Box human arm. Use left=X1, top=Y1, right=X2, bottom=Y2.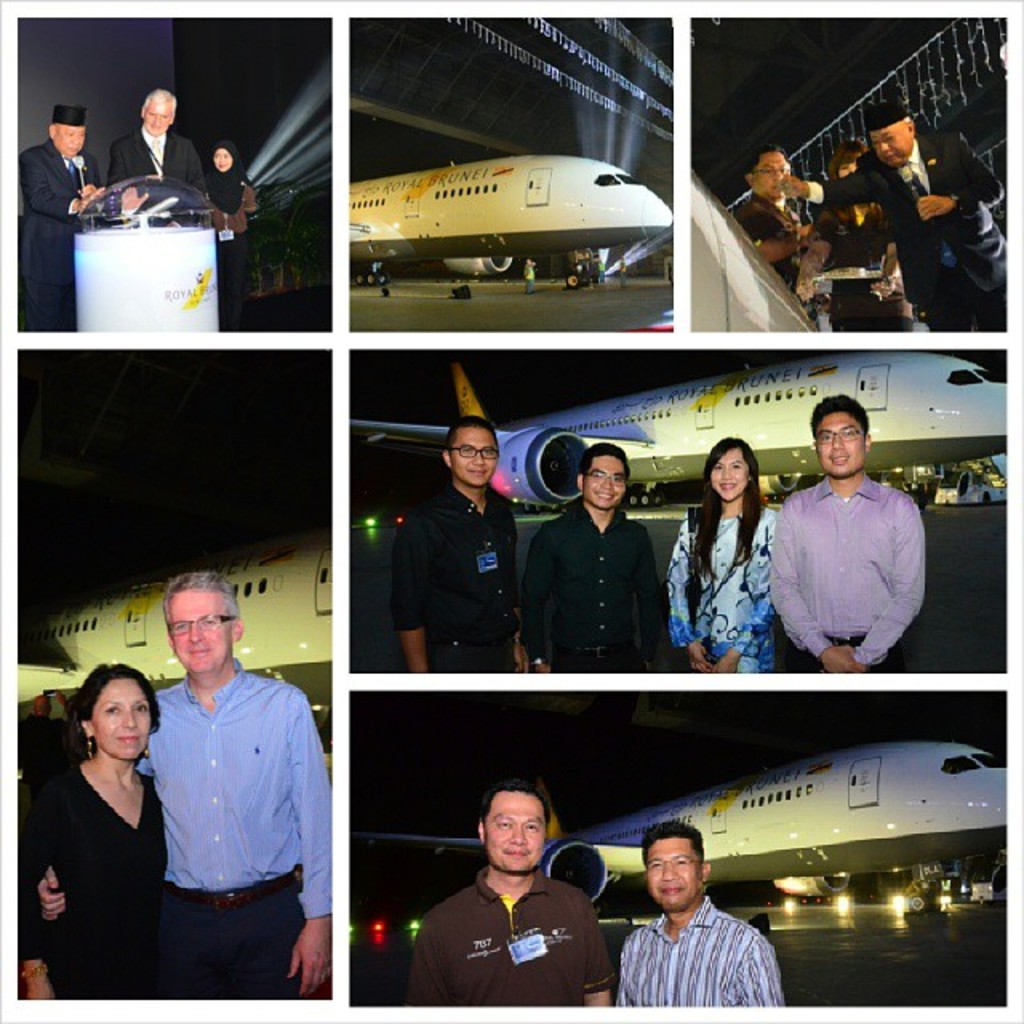
left=14, top=800, right=58, bottom=1005.
